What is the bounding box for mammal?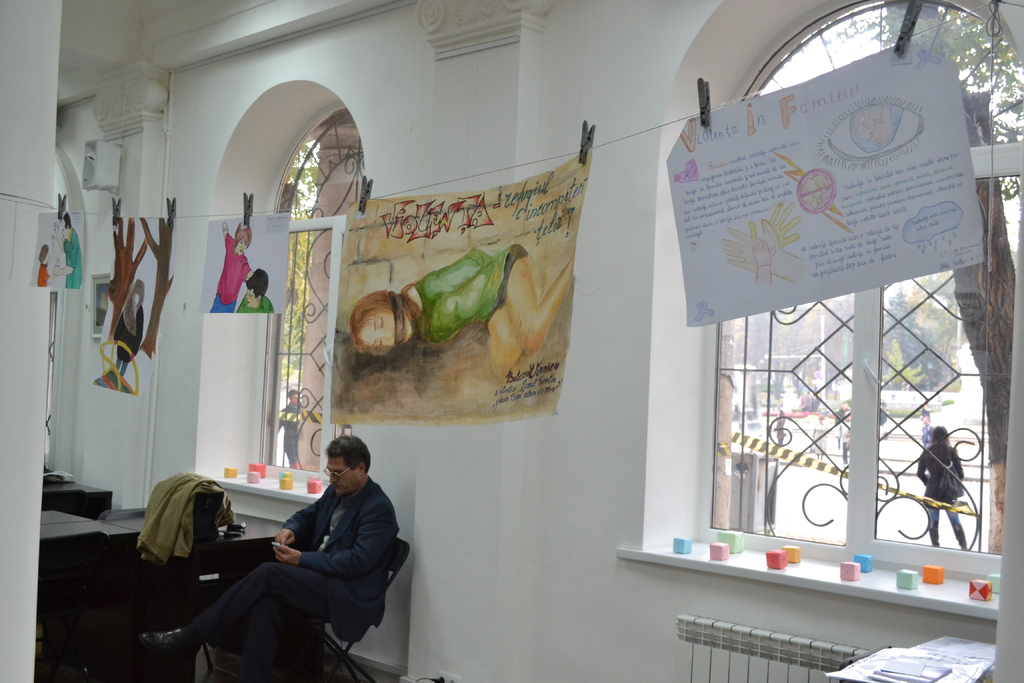
(left=811, top=388, right=821, bottom=411).
